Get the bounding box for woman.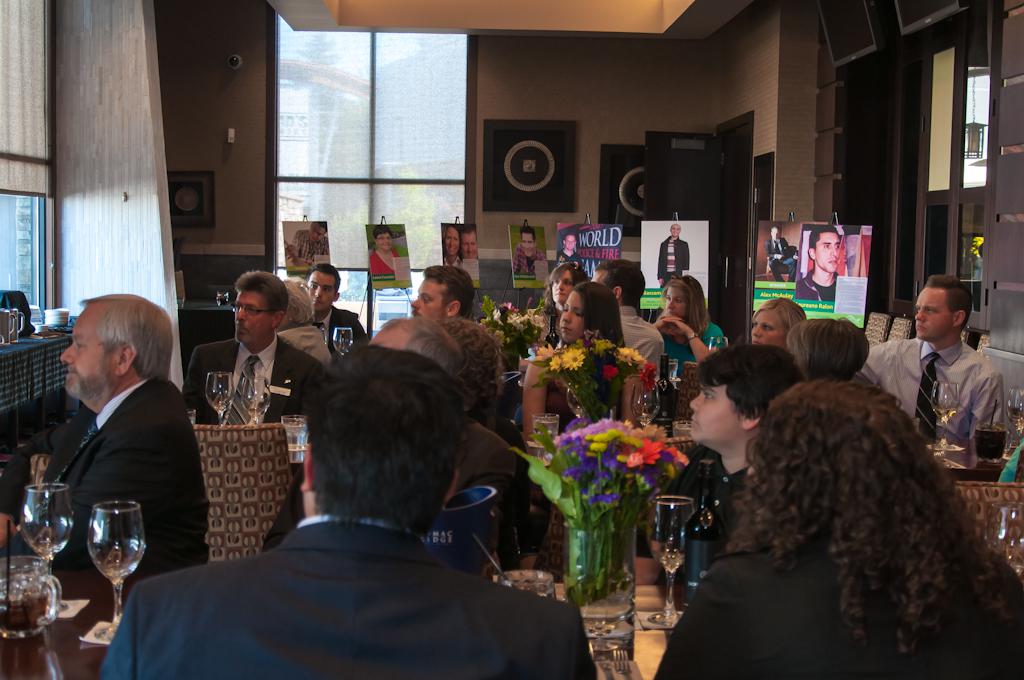
748,300,807,350.
